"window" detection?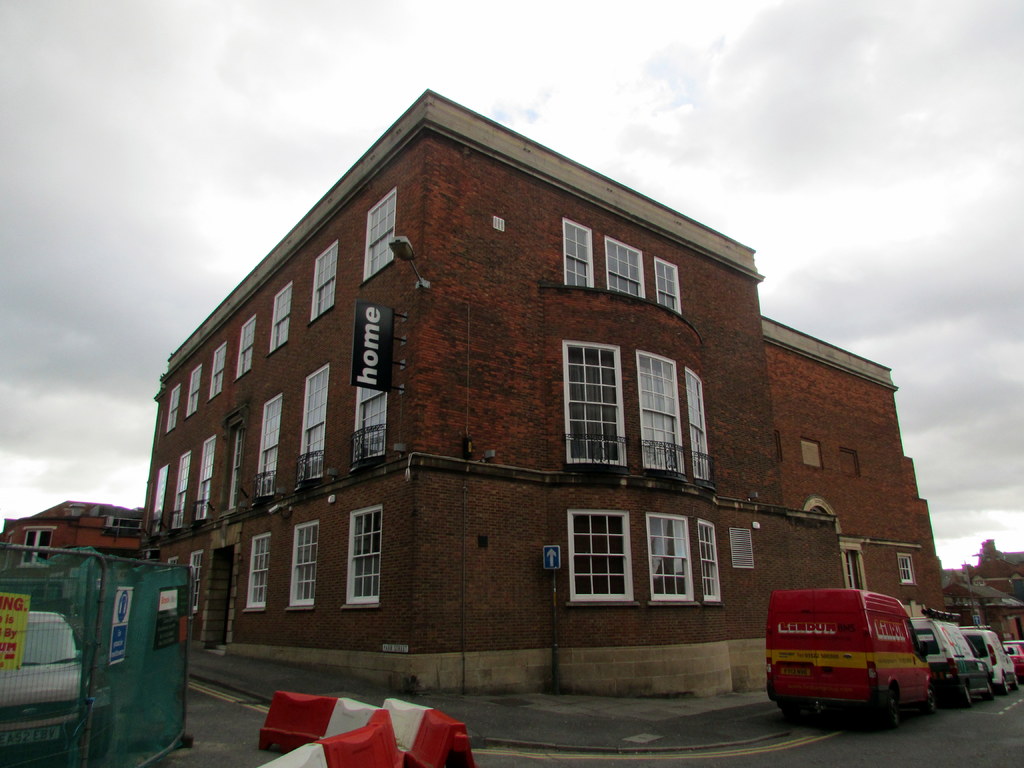
308:237:339:330
